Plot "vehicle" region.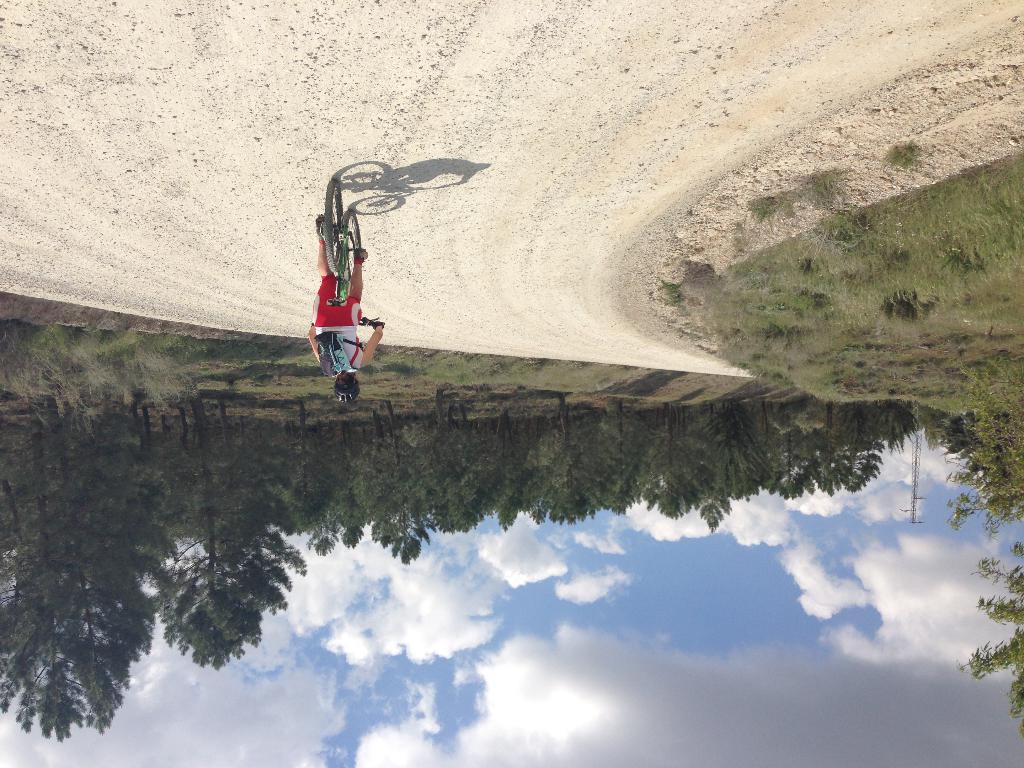
Plotted at region(307, 167, 387, 332).
